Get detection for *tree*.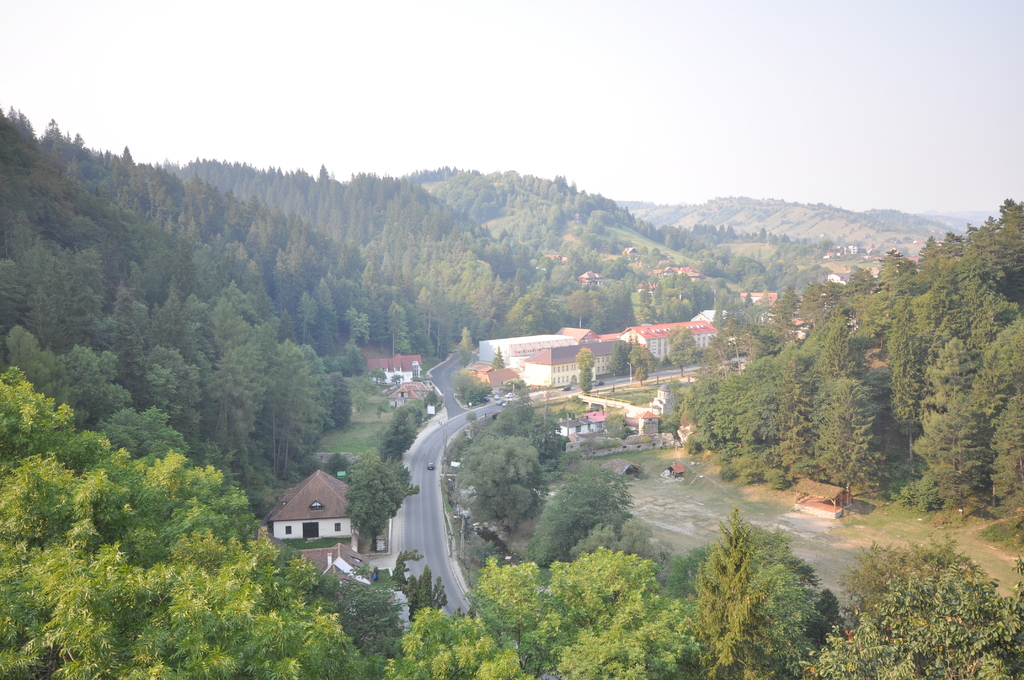
Detection: 331/576/399/659.
